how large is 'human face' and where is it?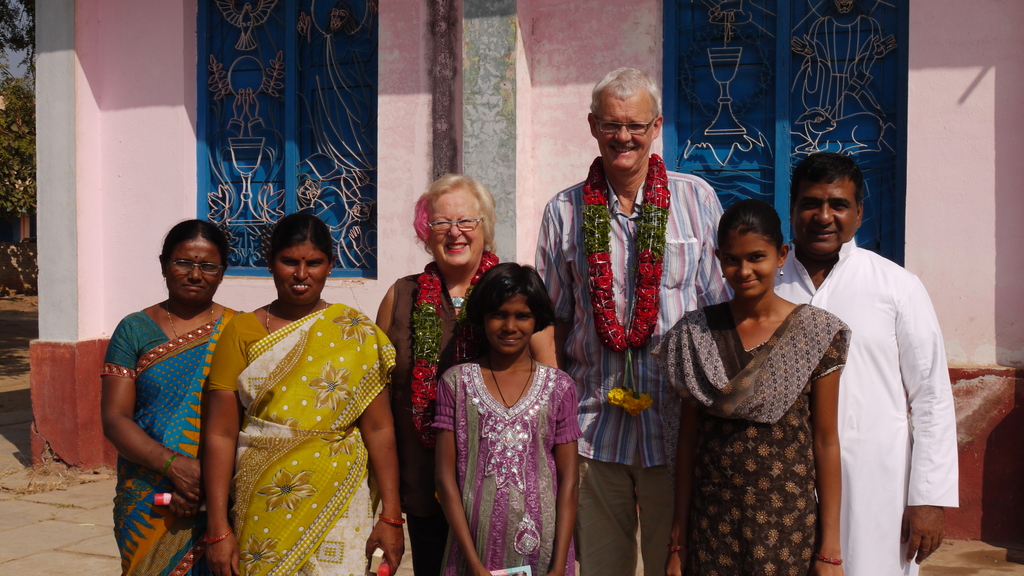
Bounding box: box(168, 240, 225, 308).
